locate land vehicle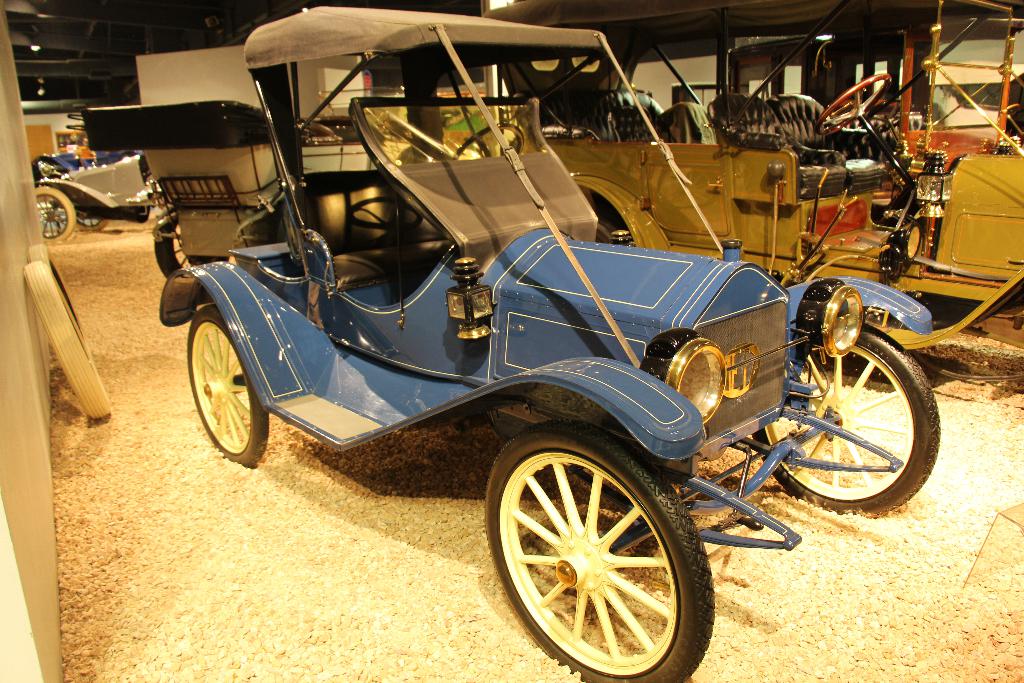
{"x1": 122, "y1": 17, "x2": 966, "y2": 662}
